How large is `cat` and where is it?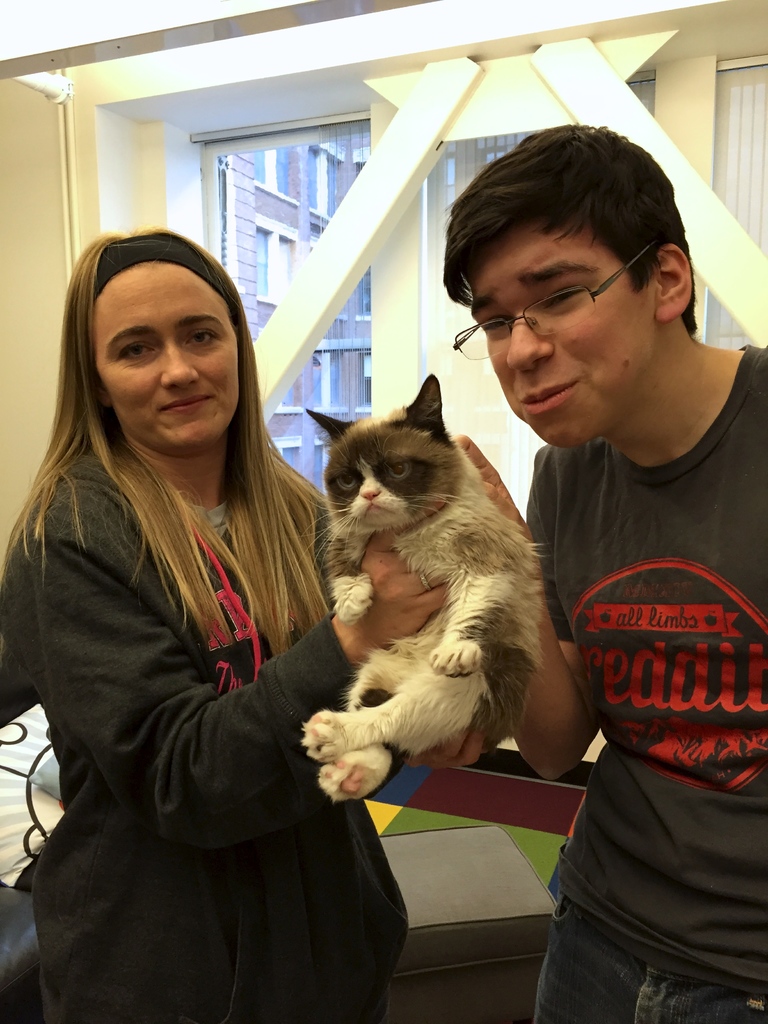
Bounding box: 298:370:550:805.
